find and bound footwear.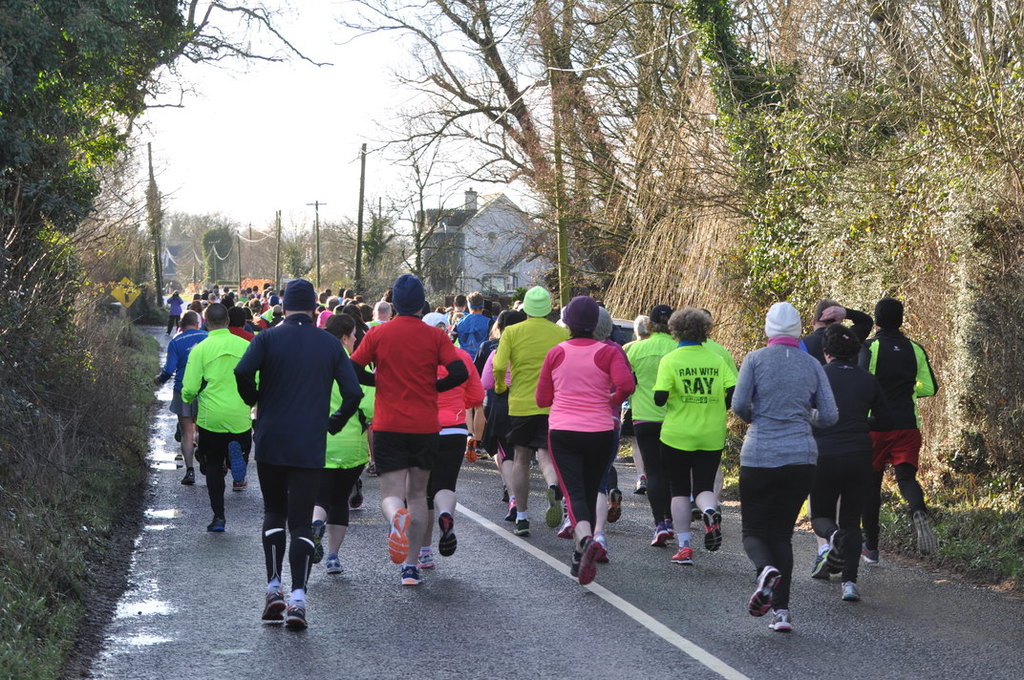
Bound: locate(263, 592, 295, 628).
